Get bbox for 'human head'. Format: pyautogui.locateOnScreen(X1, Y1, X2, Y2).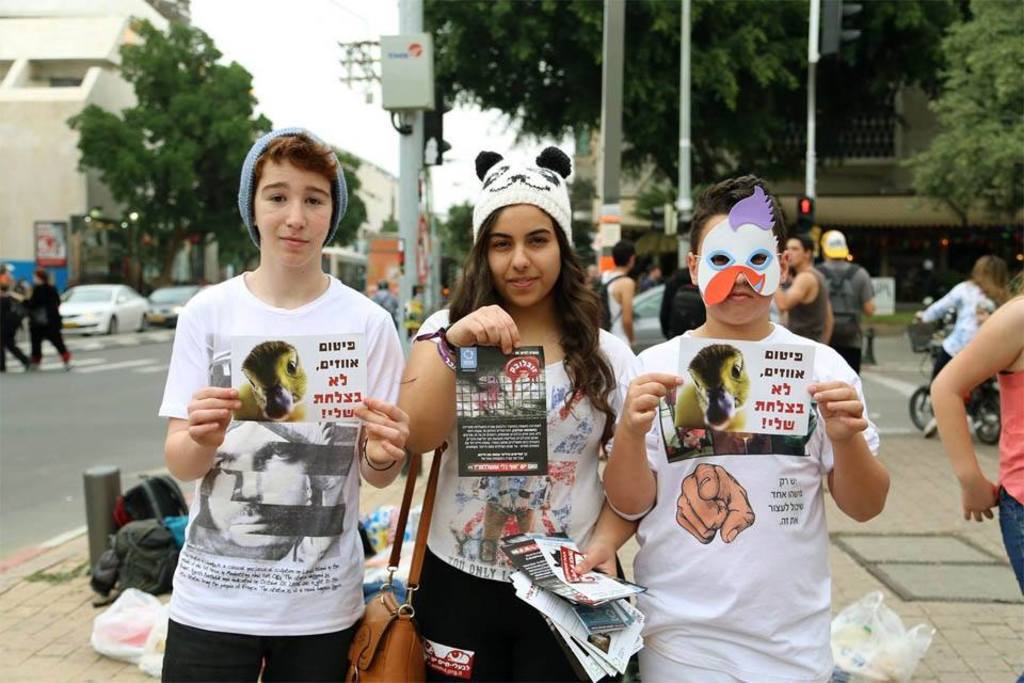
pyautogui.locateOnScreen(479, 155, 582, 301).
